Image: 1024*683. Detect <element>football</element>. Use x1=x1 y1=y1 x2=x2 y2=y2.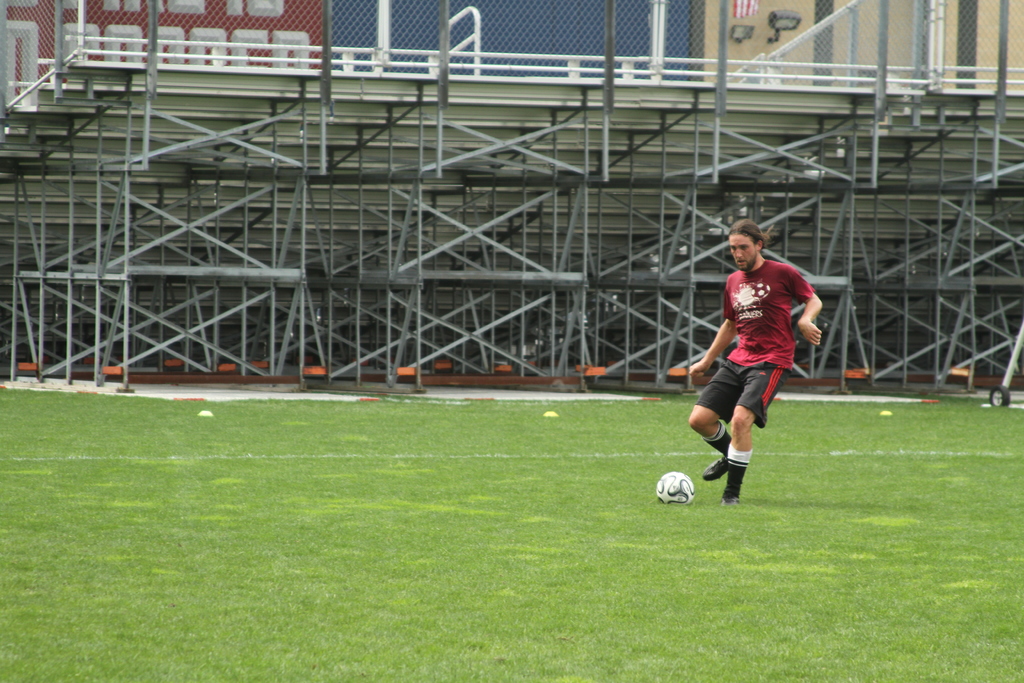
x1=655 y1=472 x2=694 y2=506.
